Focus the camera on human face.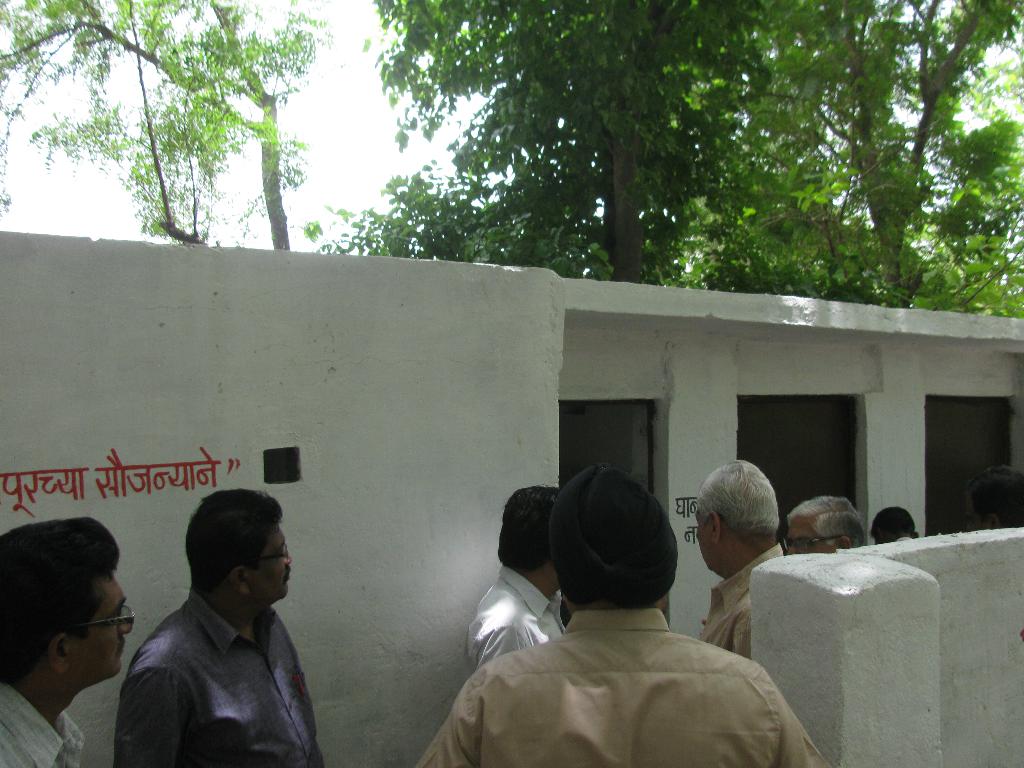
Focus region: box(785, 514, 836, 556).
